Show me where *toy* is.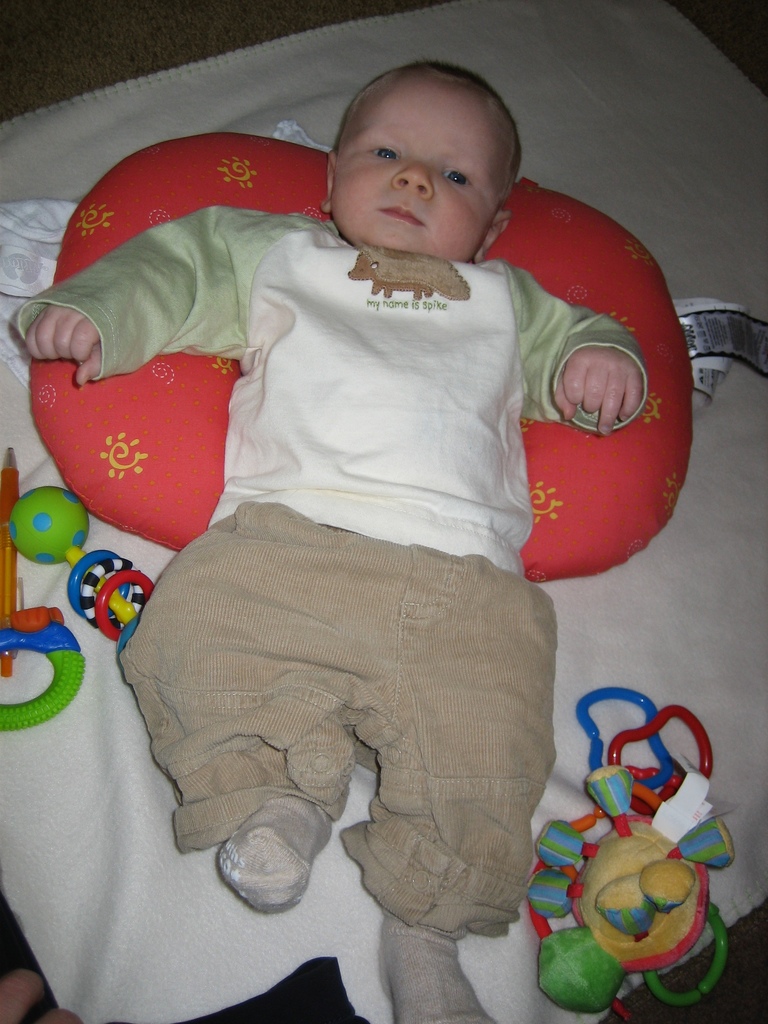
*toy* is at [x1=8, y1=483, x2=157, y2=641].
